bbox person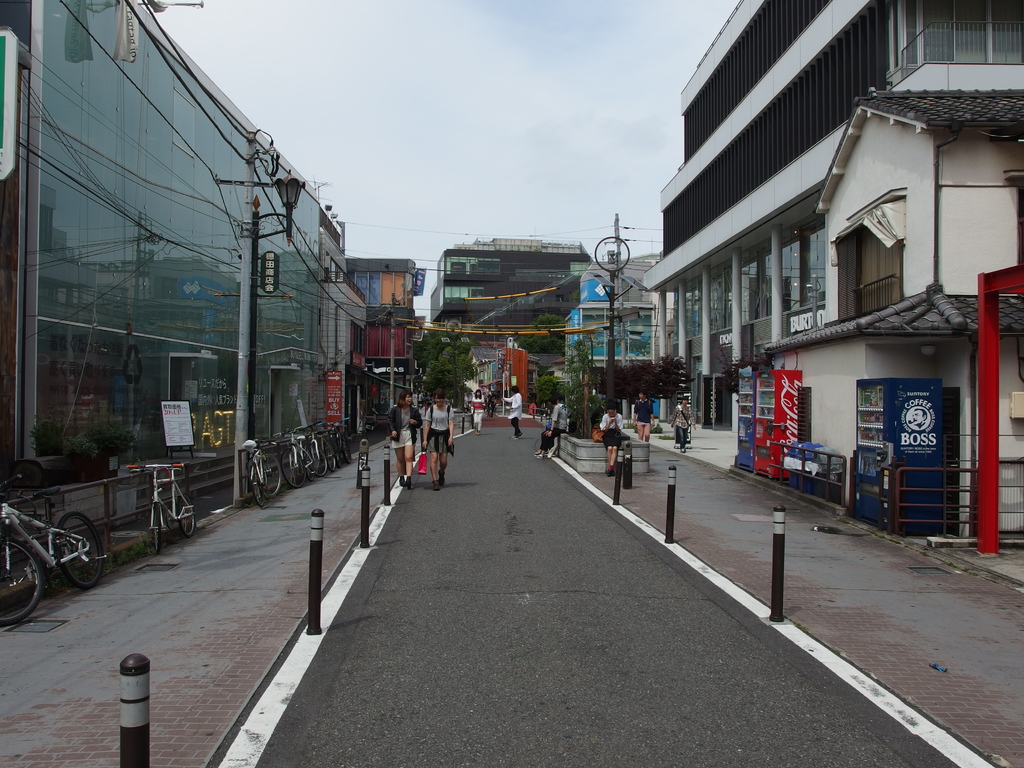
x1=592 y1=401 x2=629 y2=477
